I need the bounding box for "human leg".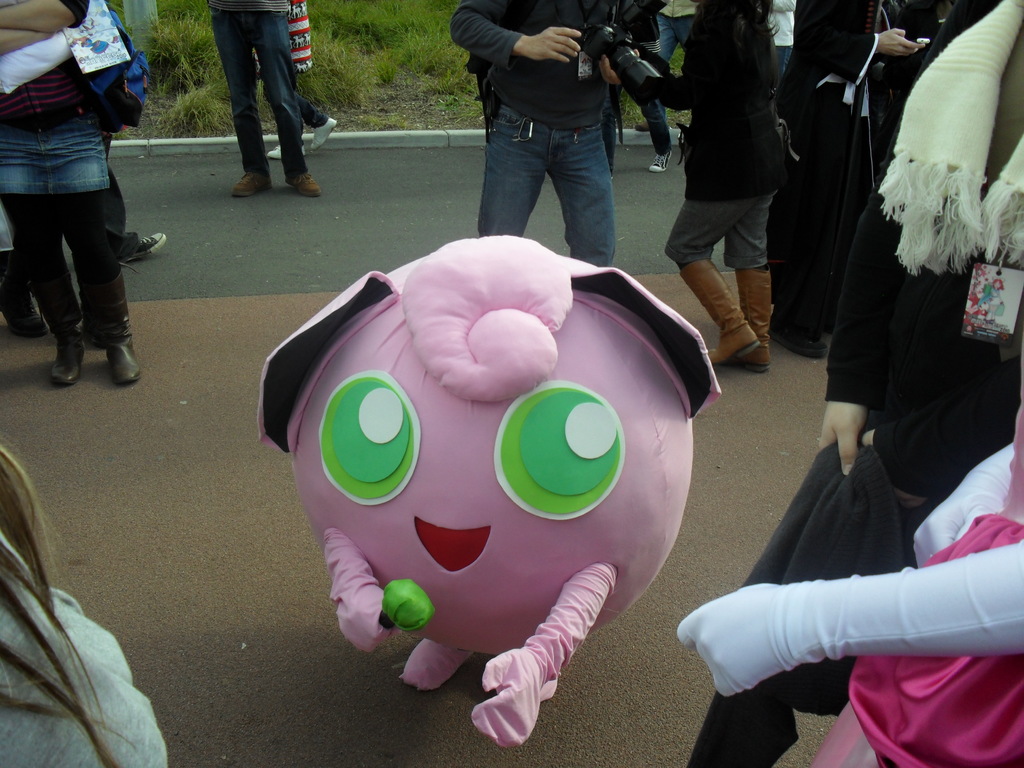
Here it is: 721:198:767:368.
